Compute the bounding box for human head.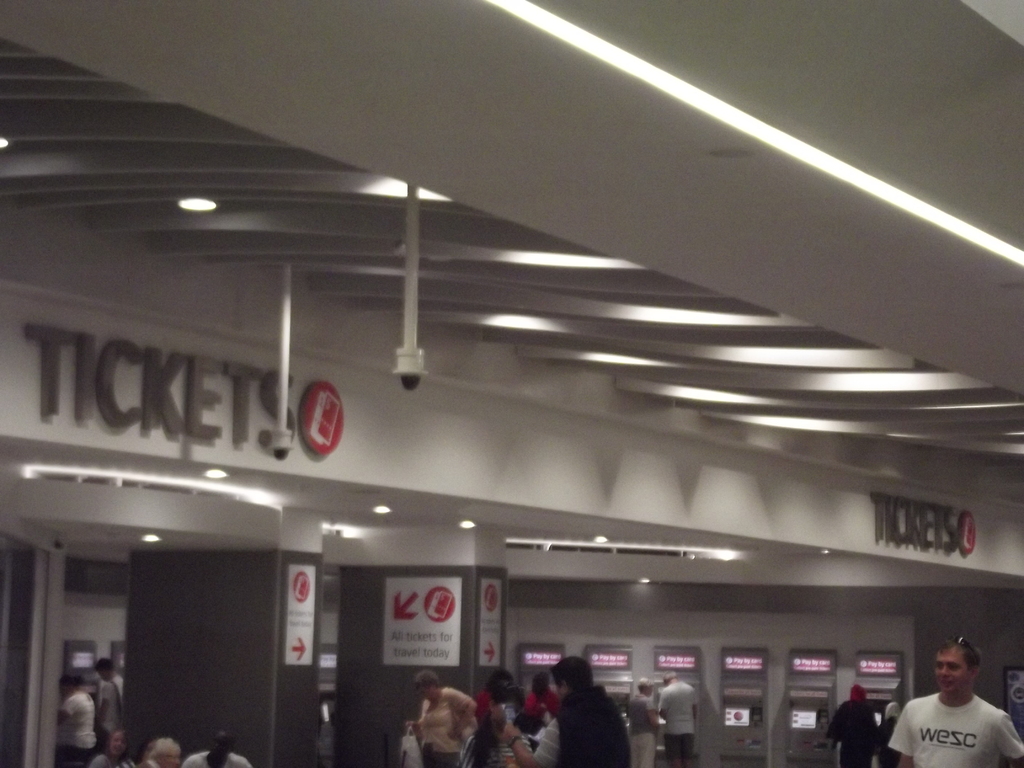
(x1=206, y1=733, x2=235, y2=760).
